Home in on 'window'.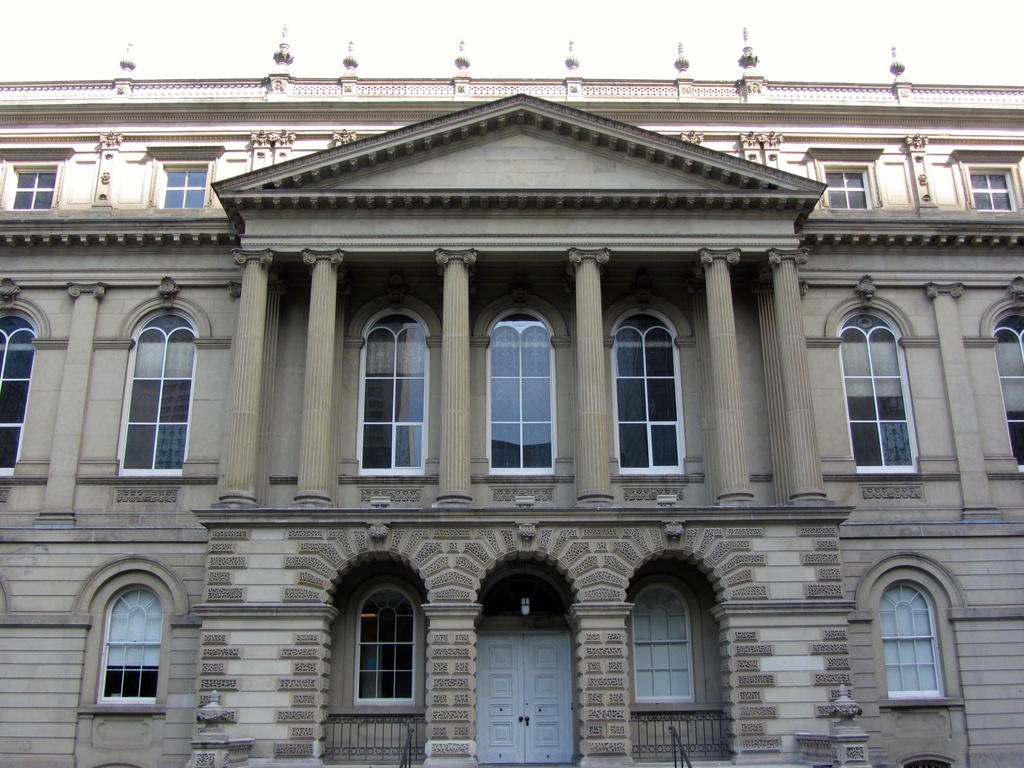
Homed in at box=[353, 581, 422, 707].
